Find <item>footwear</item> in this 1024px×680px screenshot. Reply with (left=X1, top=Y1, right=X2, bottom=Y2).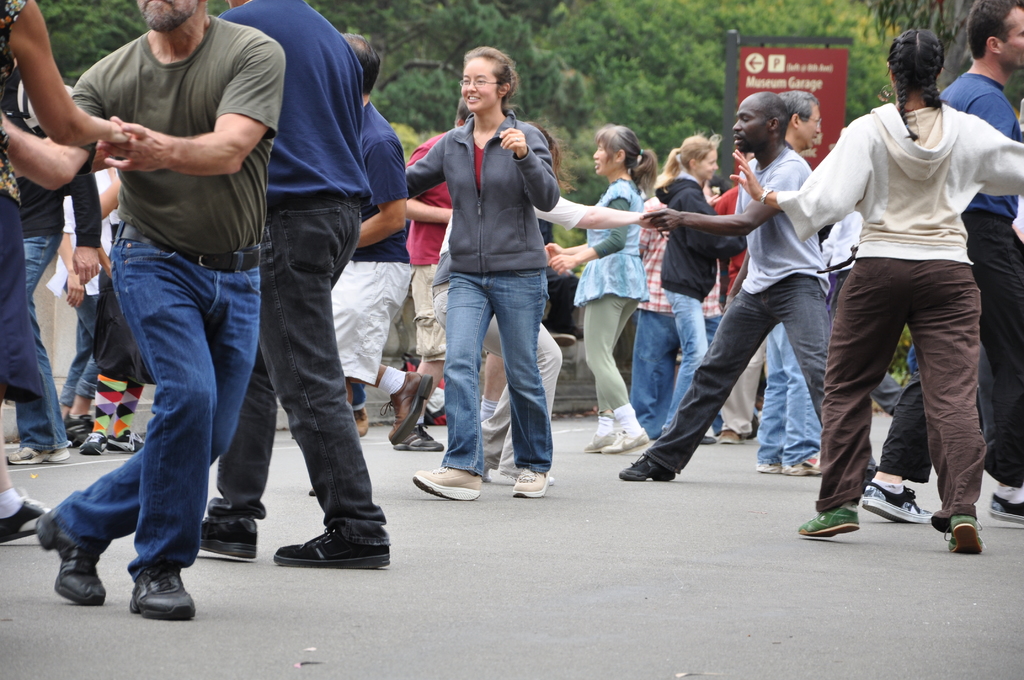
(left=988, top=502, right=1023, bottom=519).
